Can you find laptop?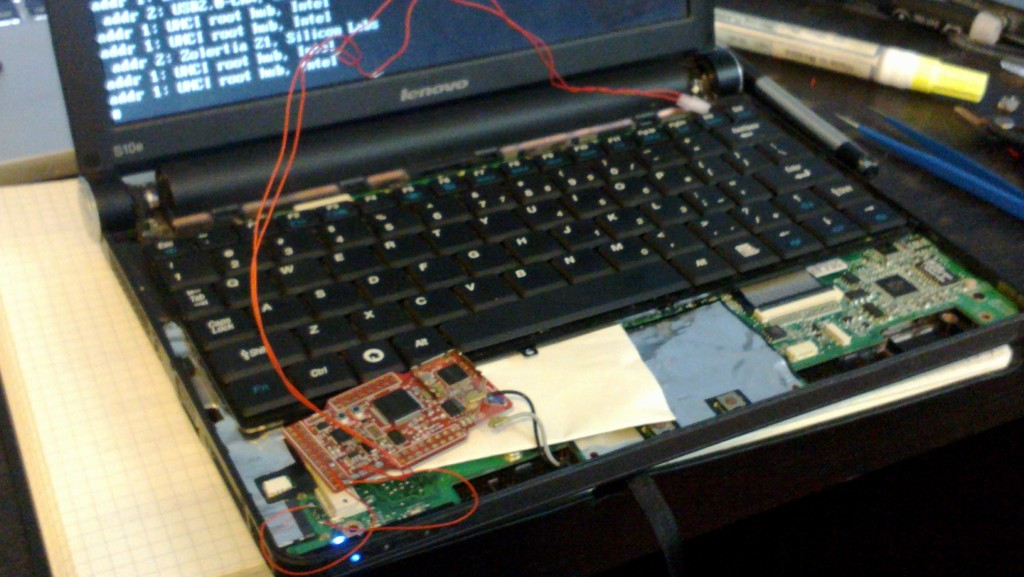
Yes, bounding box: detection(44, 0, 1018, 571).
